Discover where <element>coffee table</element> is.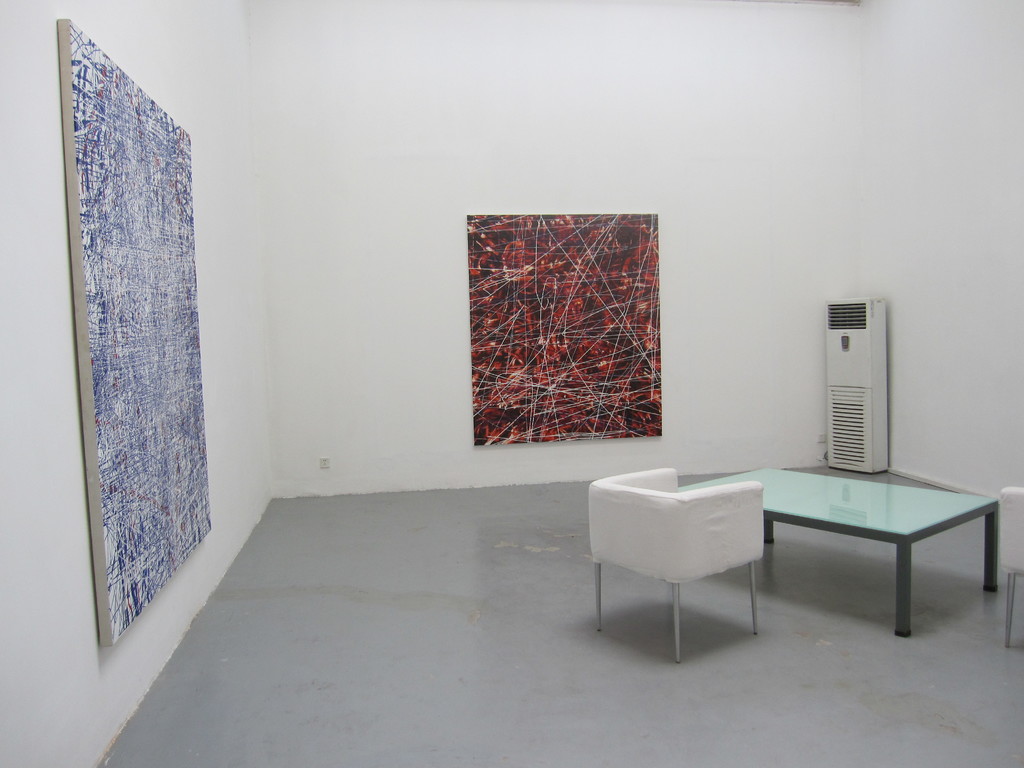
Discovered at region(742, 462, 1002, 636).
